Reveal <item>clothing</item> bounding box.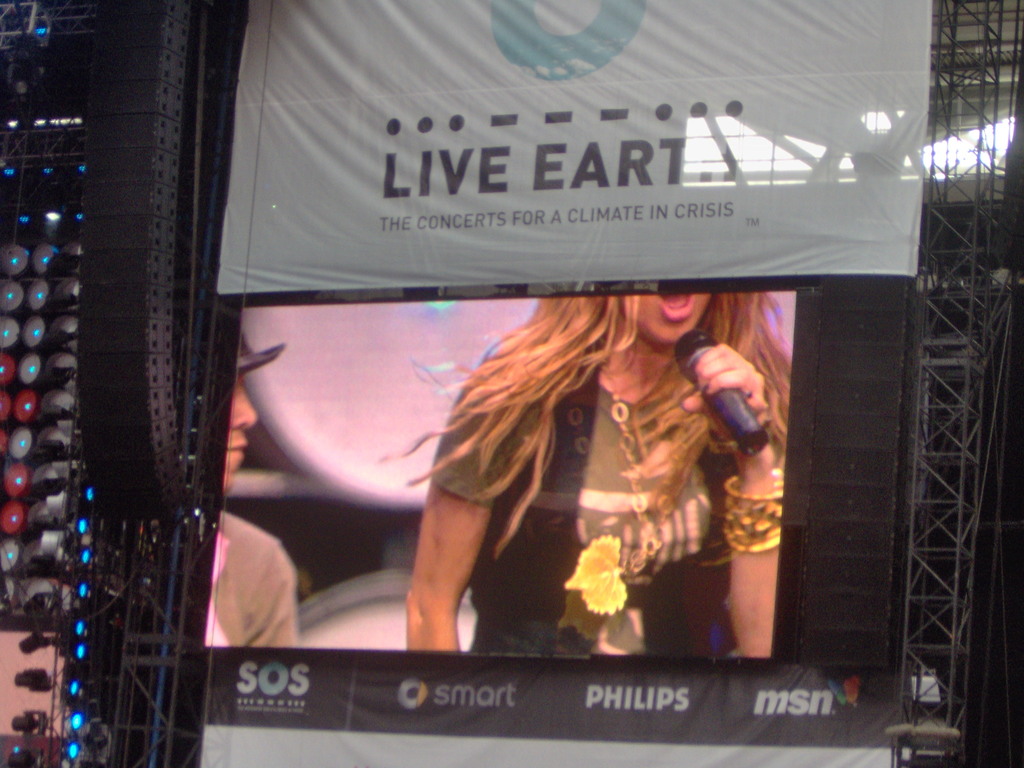
Revealed: (433, 370, 735, 656).
